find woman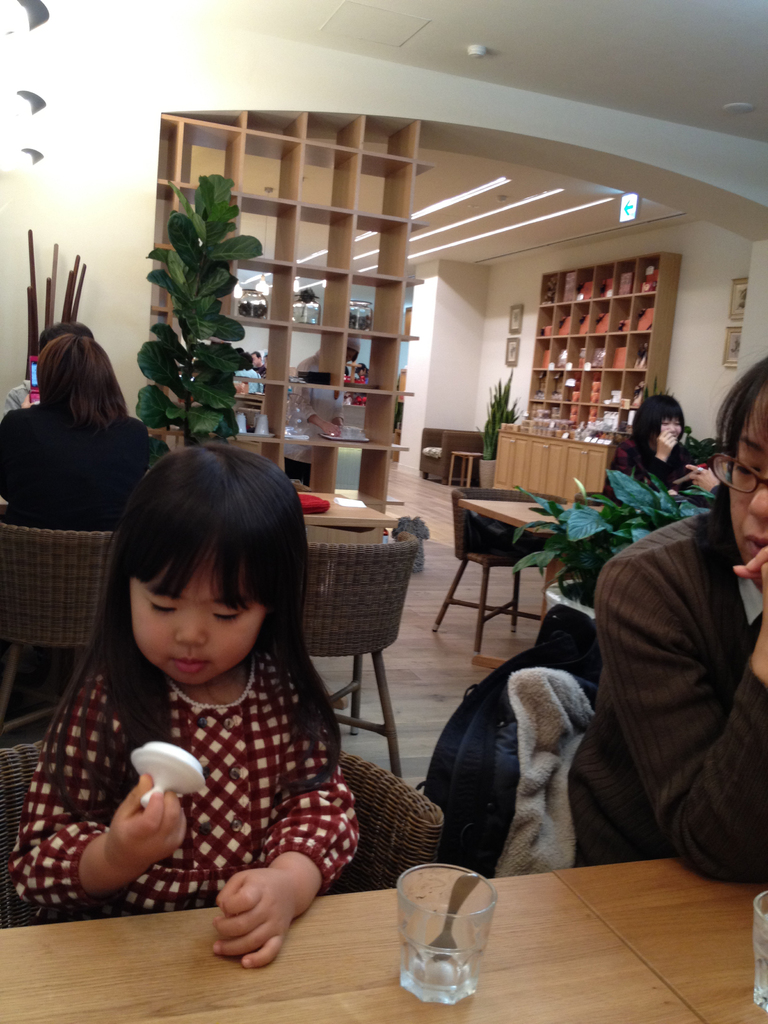
{"x1": 563, "y1": 354, "x2": 767, "y2": 865}
